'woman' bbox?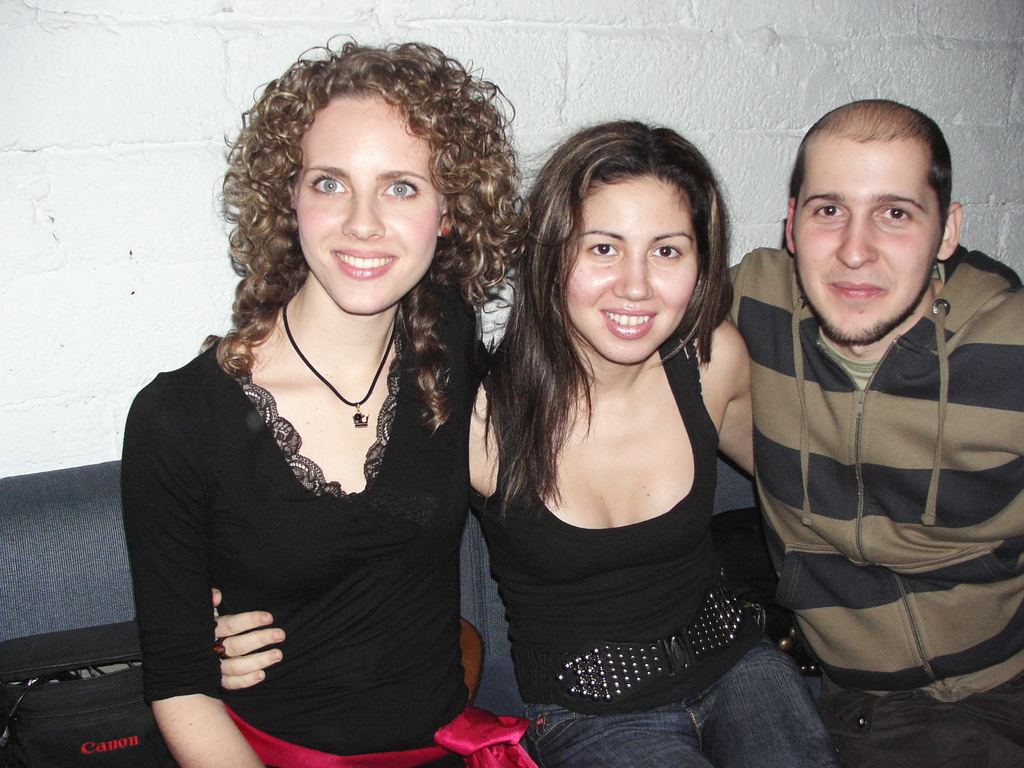
rect(211, 112, 853, 767)
